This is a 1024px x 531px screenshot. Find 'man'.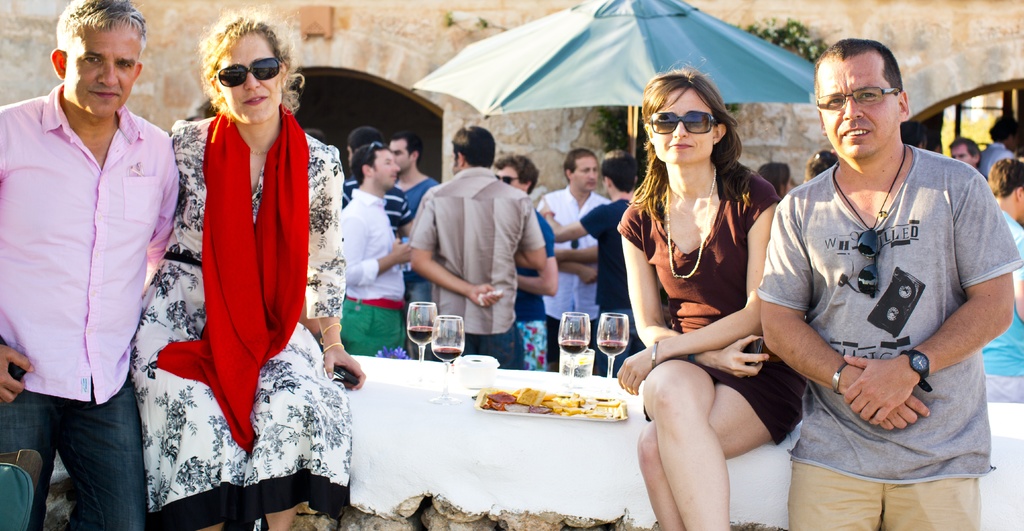
Bounding box: 0/0/182/530.
